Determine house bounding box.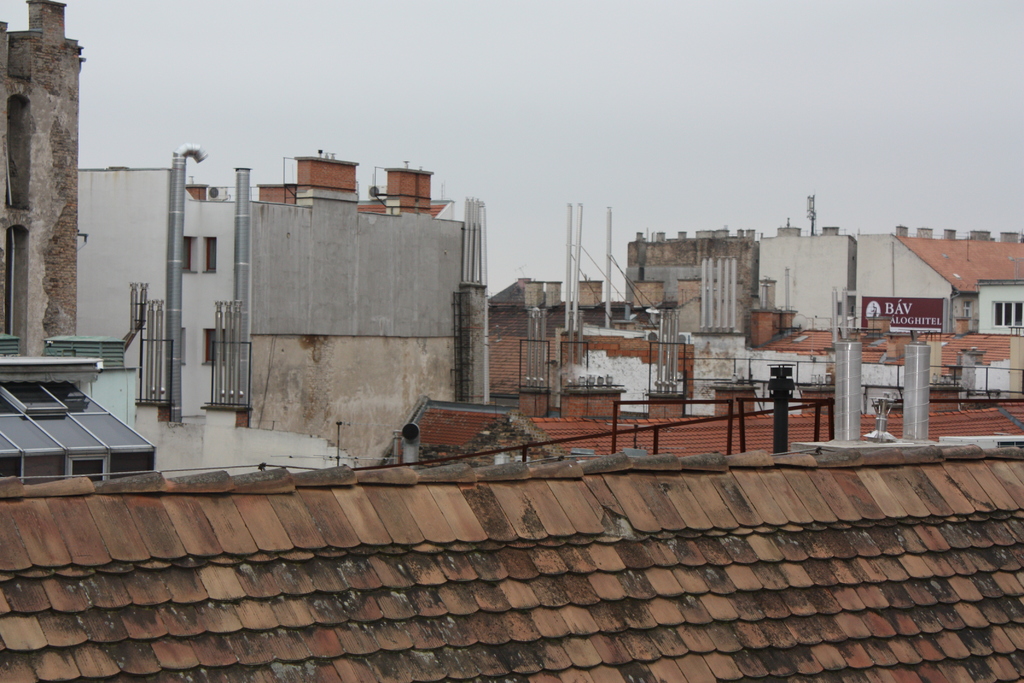
Determined: crop(760, 236, 1023, 411).
